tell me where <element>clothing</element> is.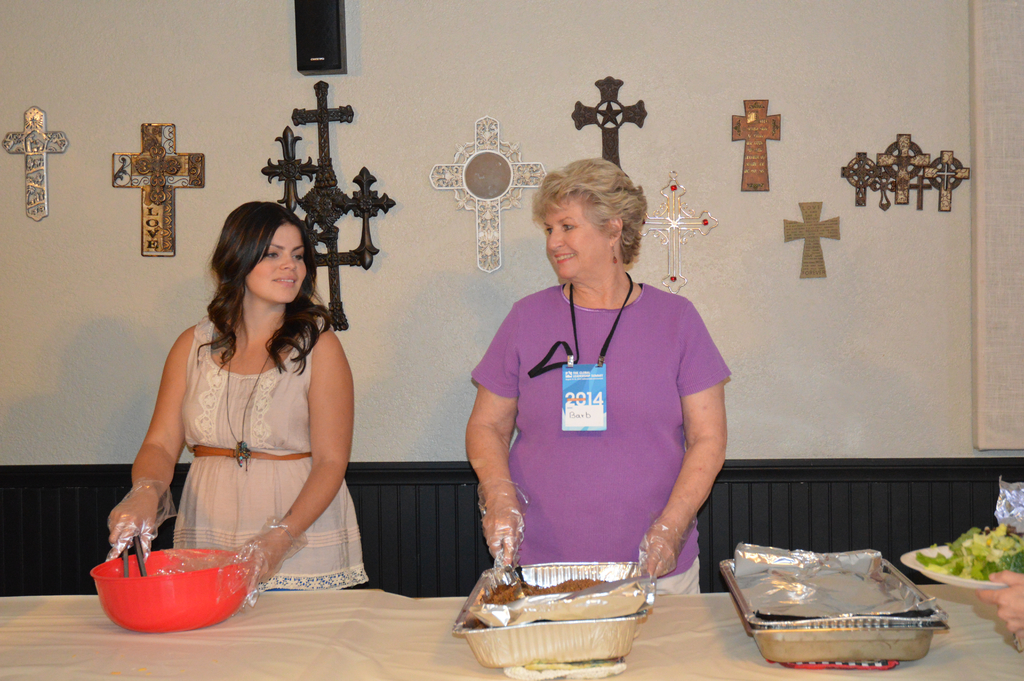
<element>clothing</element> is at 170,308,372,595.
